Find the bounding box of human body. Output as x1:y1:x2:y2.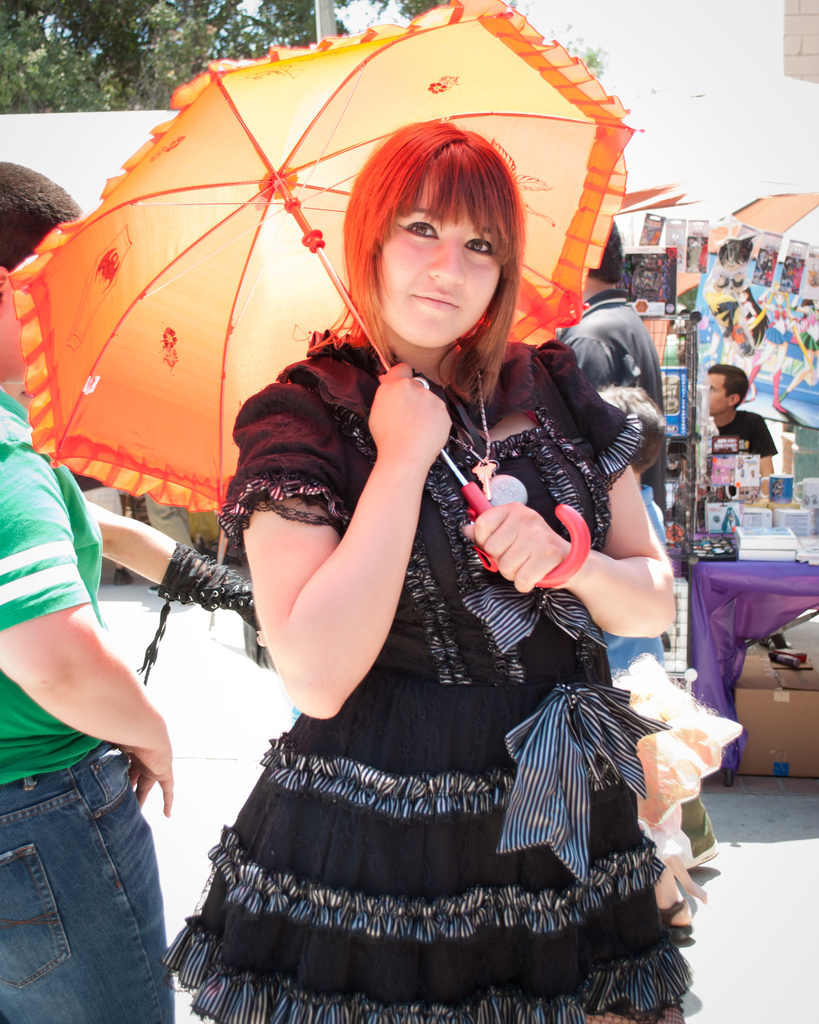
181:300:656:1018.
